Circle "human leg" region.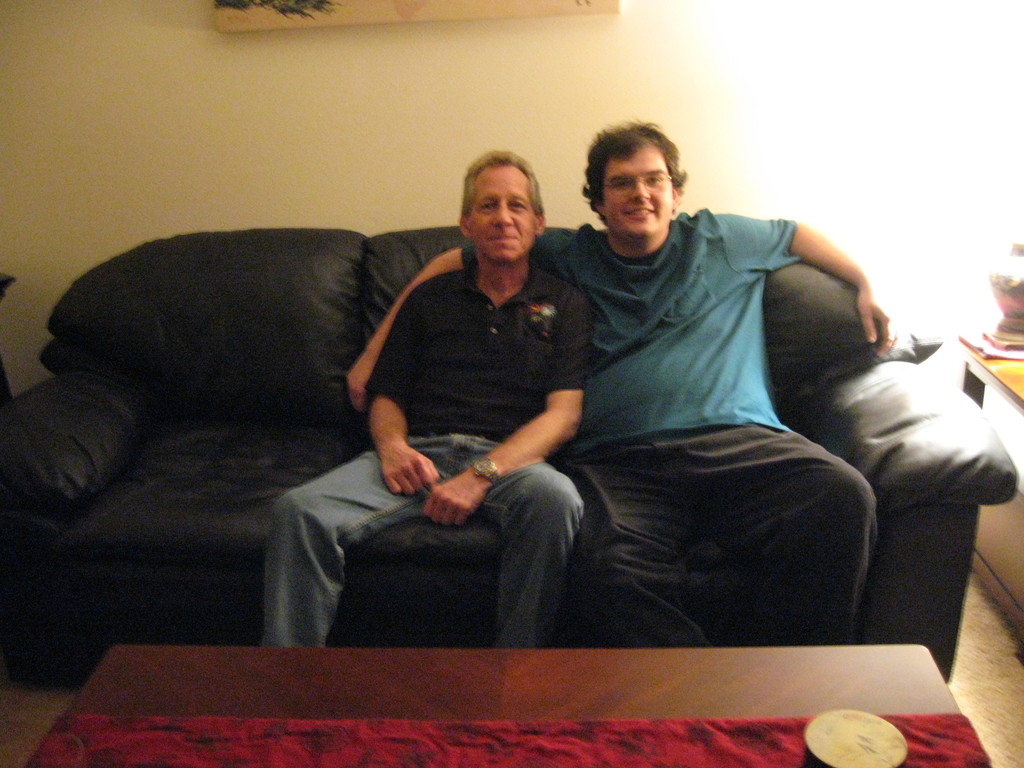
Region: bbox=[573, 446, 704, 644].
